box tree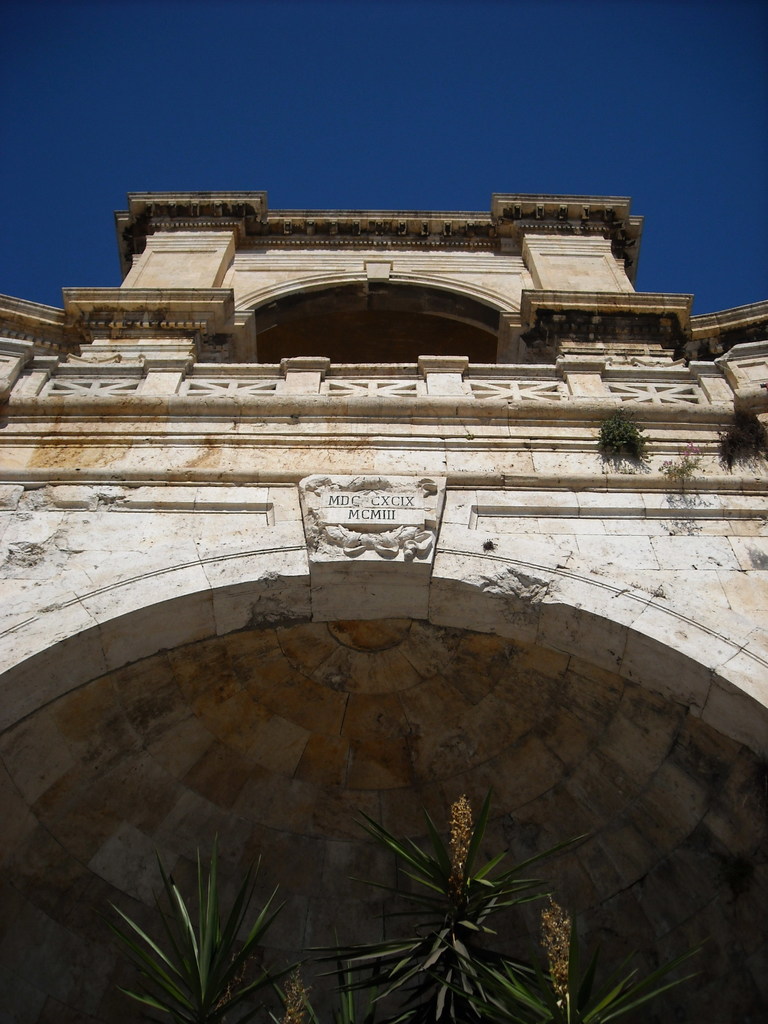
locate(111, 828, 309, 1023)
